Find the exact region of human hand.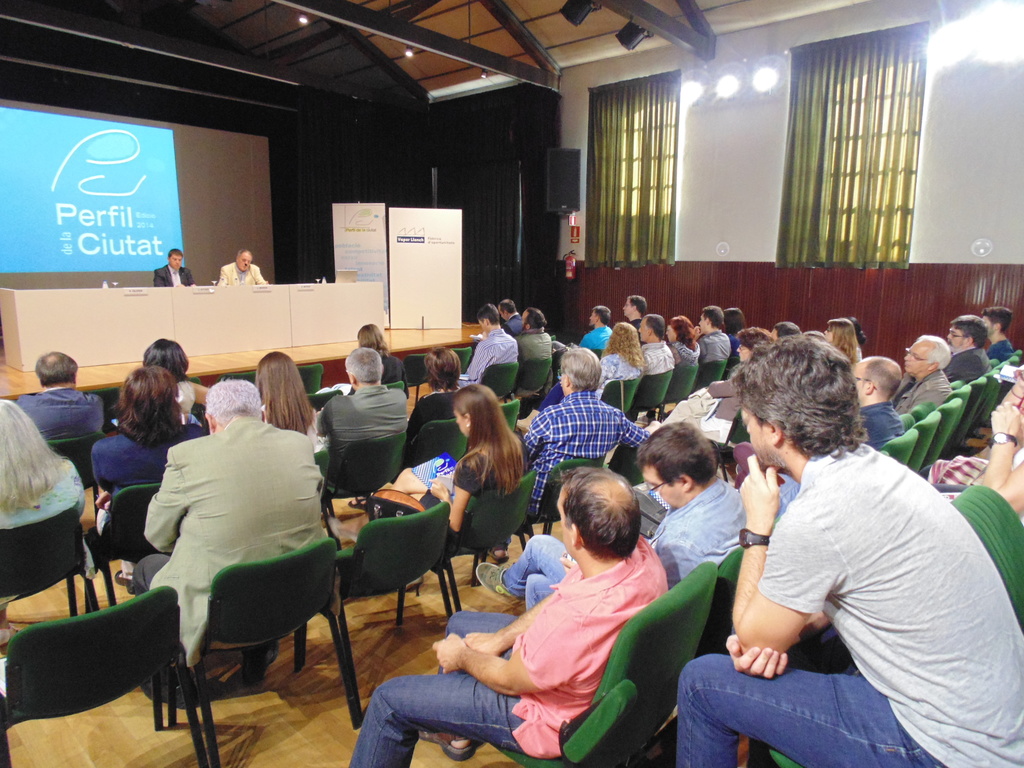
Exact region: 426 478 452 502.
